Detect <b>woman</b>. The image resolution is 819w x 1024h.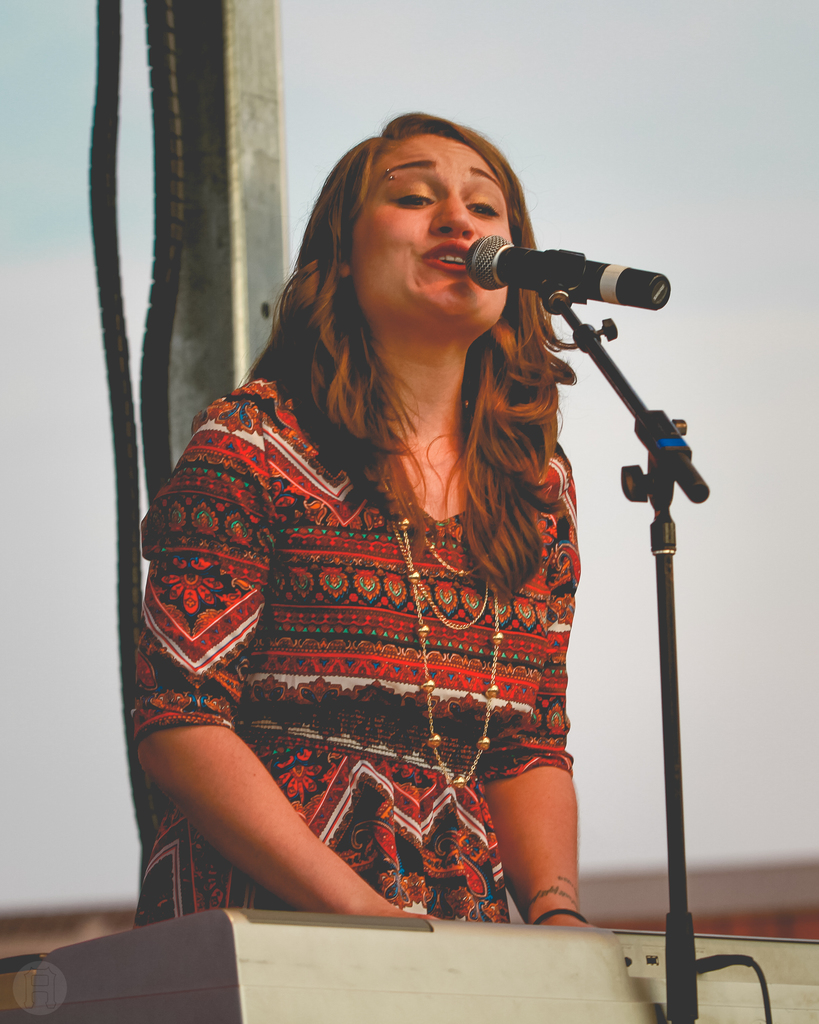
BBox(116, 109, 685, 951).
